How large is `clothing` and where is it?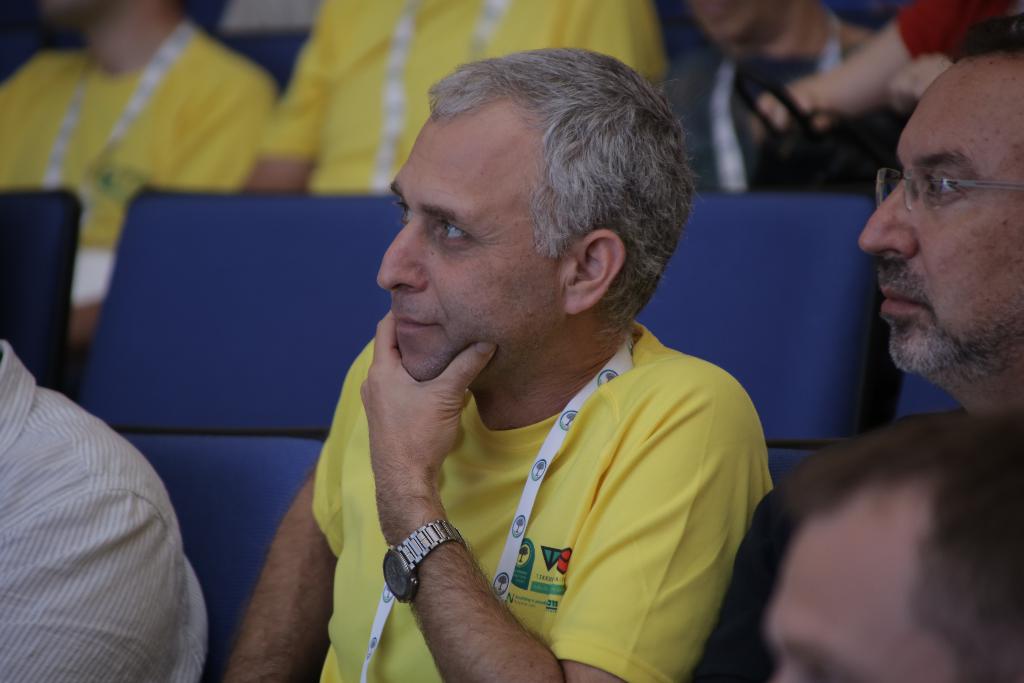
Bounding box: rect(268, 1, 658, 192).
